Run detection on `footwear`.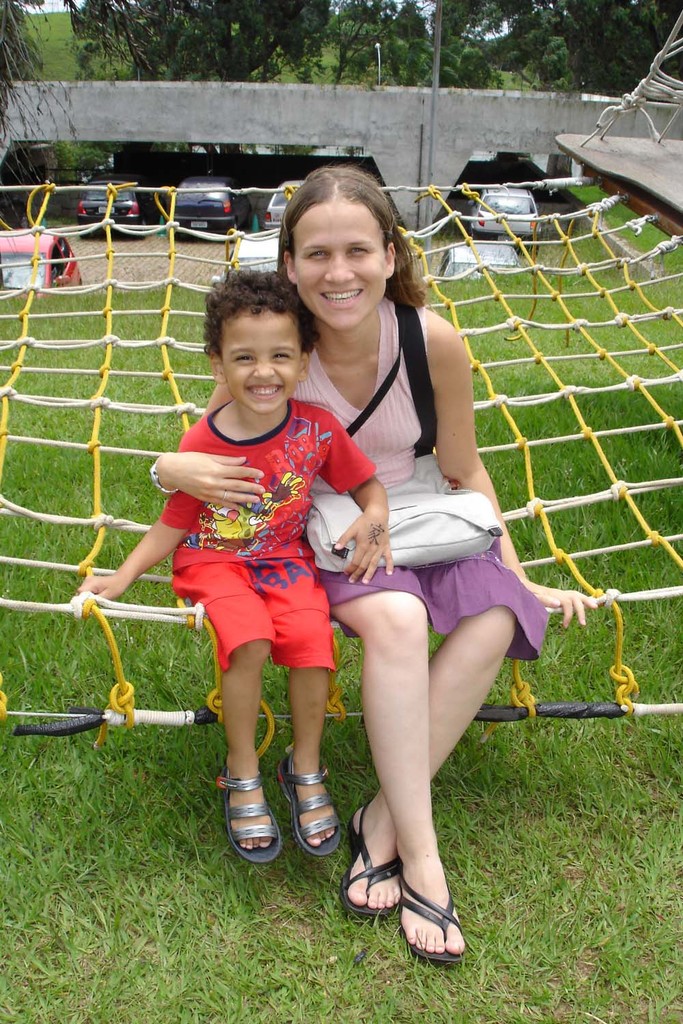
Result: BBox(272, 756, 349, 854).
